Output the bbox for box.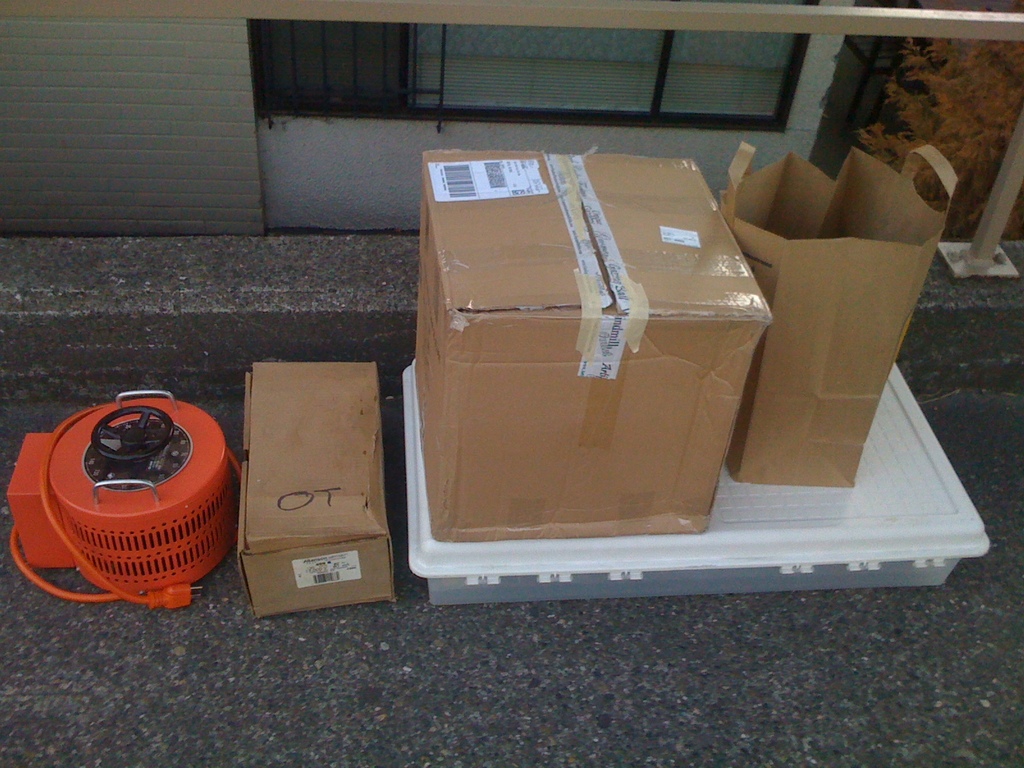
<bbox>245, 359, 405, 618</bbox>.
